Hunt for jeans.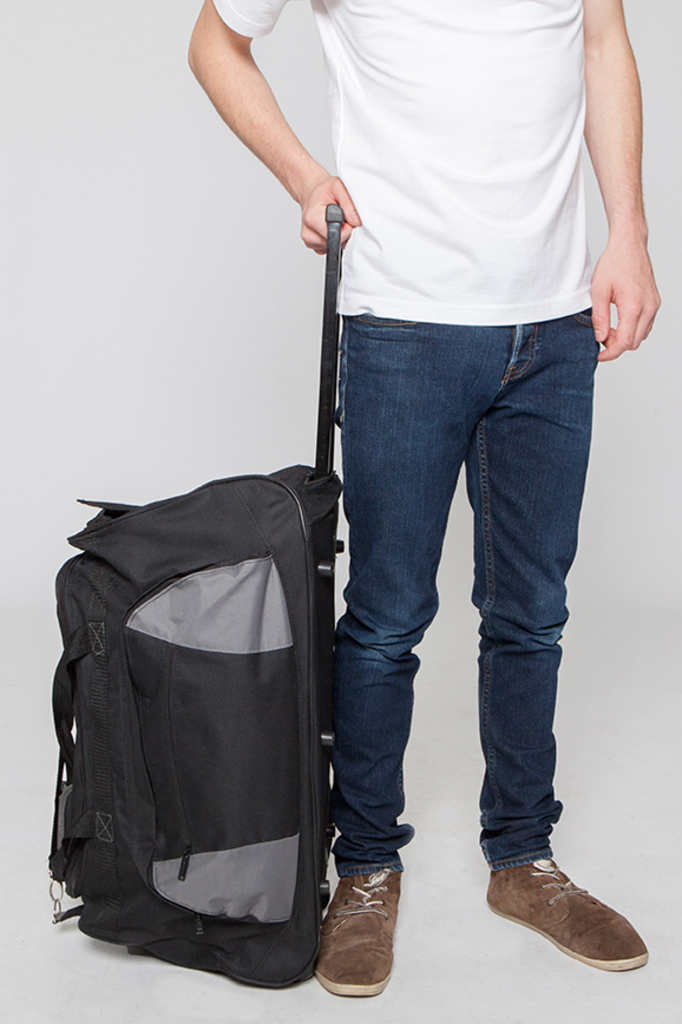
Hunted down at [x1=317, y1=302, x2=596, y2=859].
